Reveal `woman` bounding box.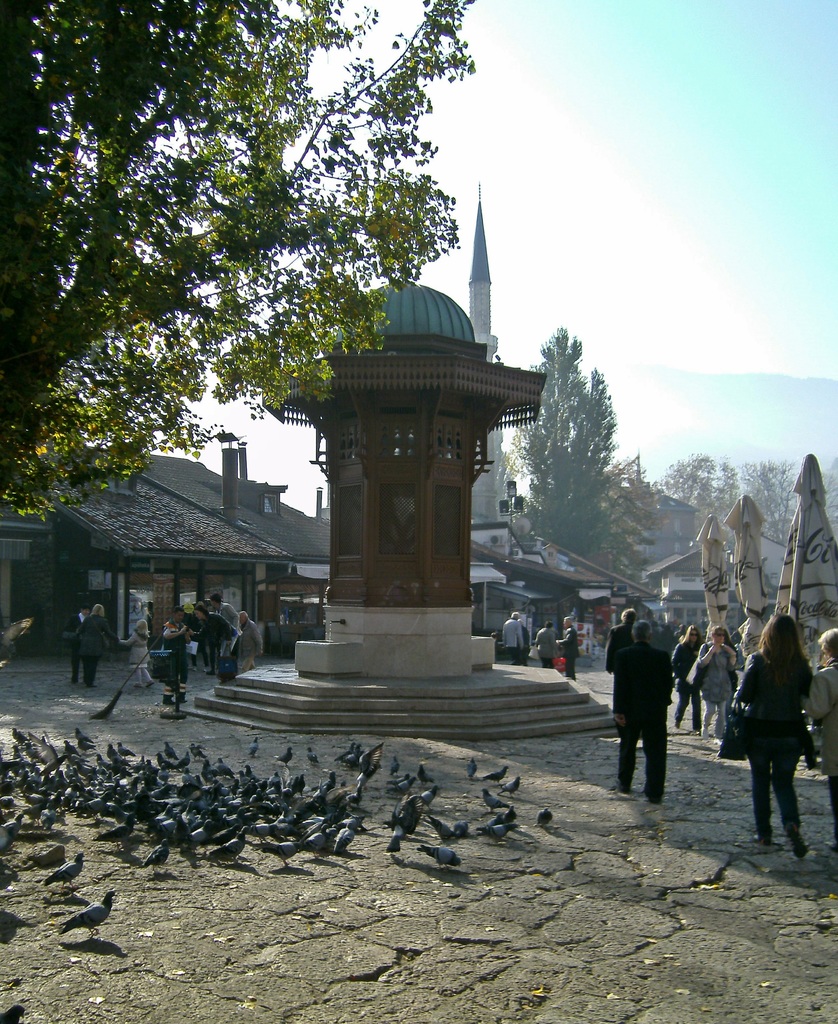
Revealed: bbox=(668, 627, 704, 732).
